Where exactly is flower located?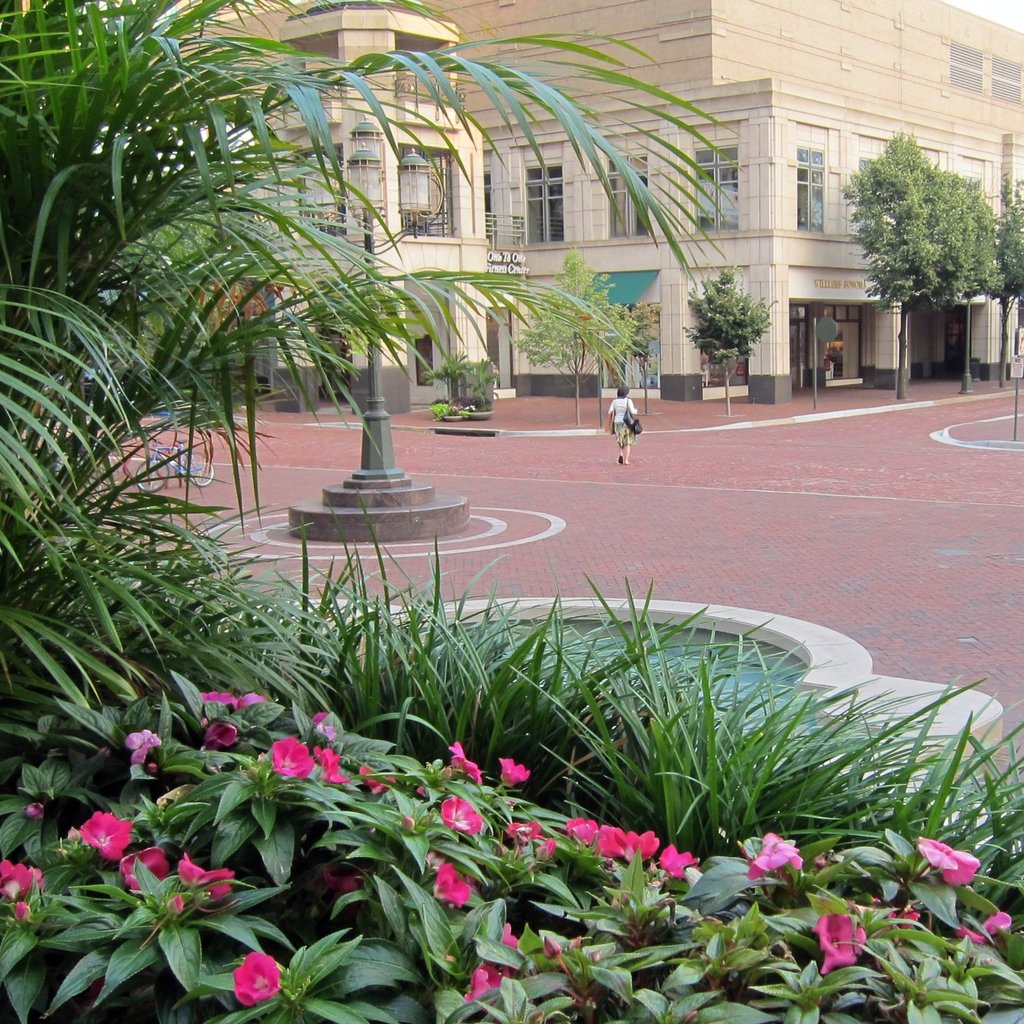
Its bounding box is 514,822,537,843.
